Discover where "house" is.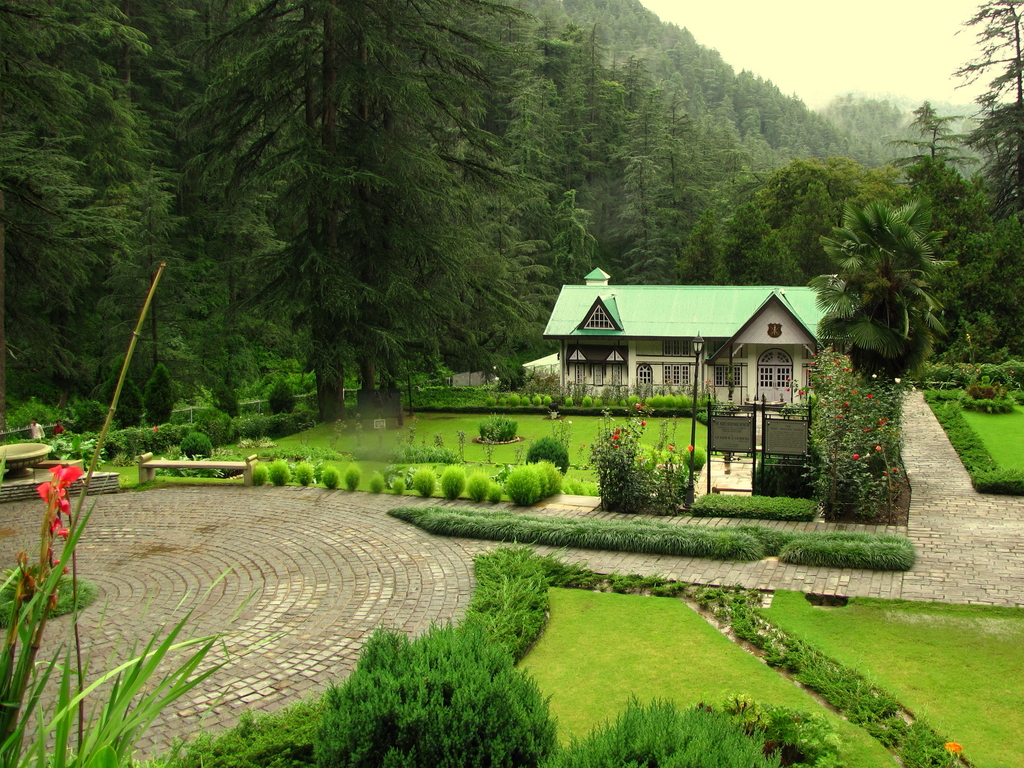
Discovered at (548,258,848,461).
